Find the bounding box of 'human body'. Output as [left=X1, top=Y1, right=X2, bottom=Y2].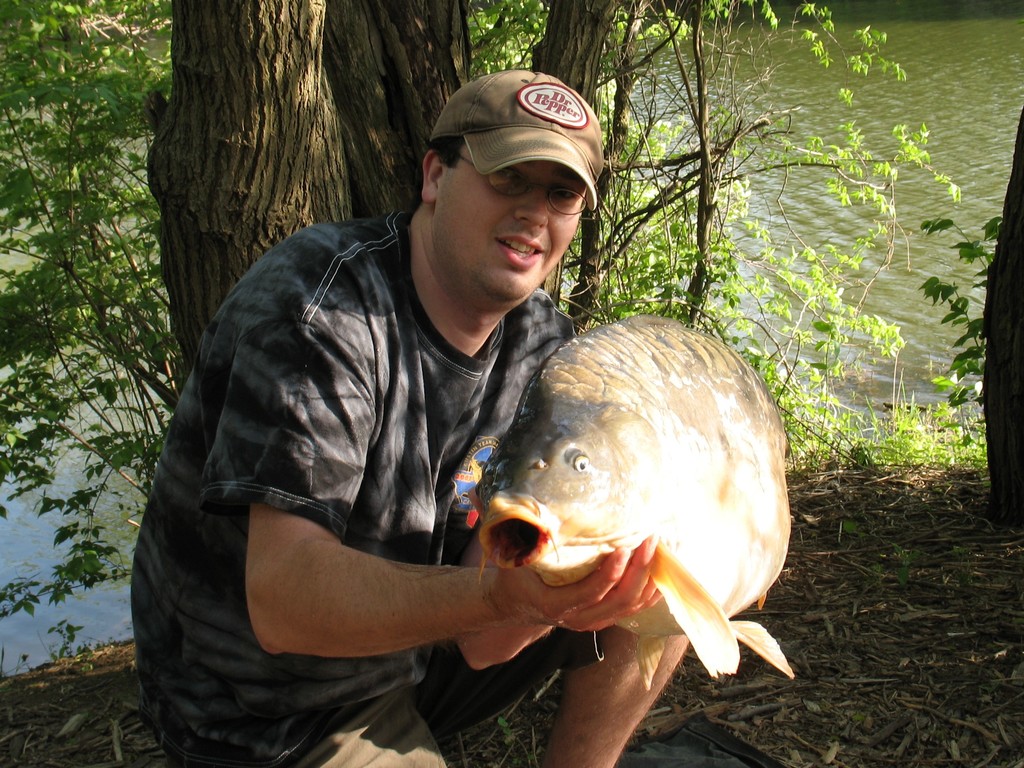
[left=129, top=68, right=644, bottom=765].
